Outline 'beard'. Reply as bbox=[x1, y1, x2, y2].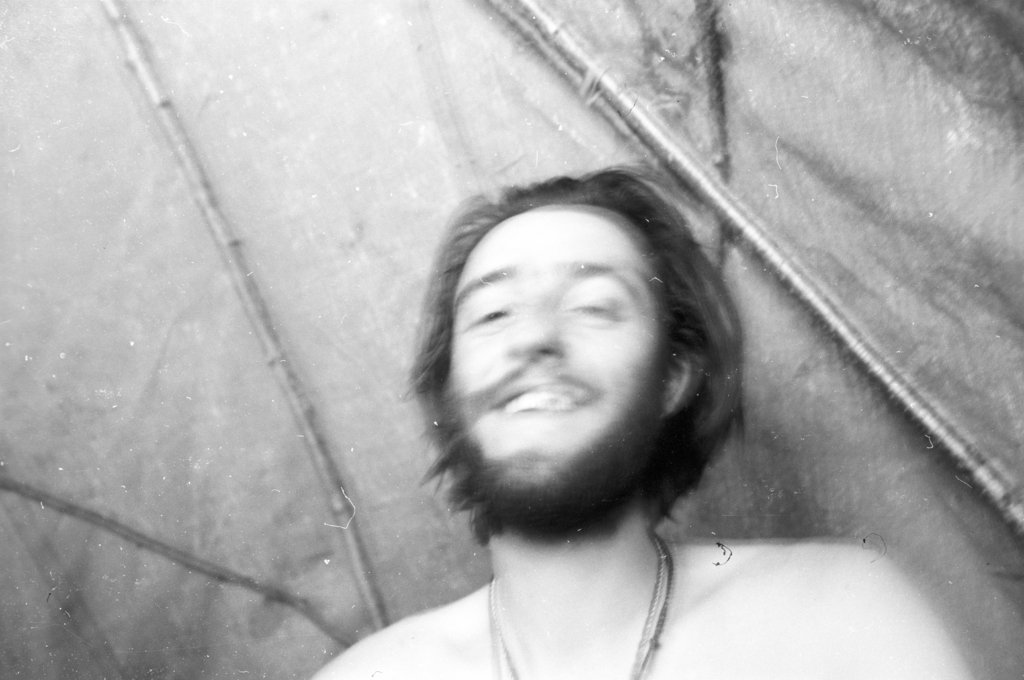
bbox=[429, 373, 658, 532].
